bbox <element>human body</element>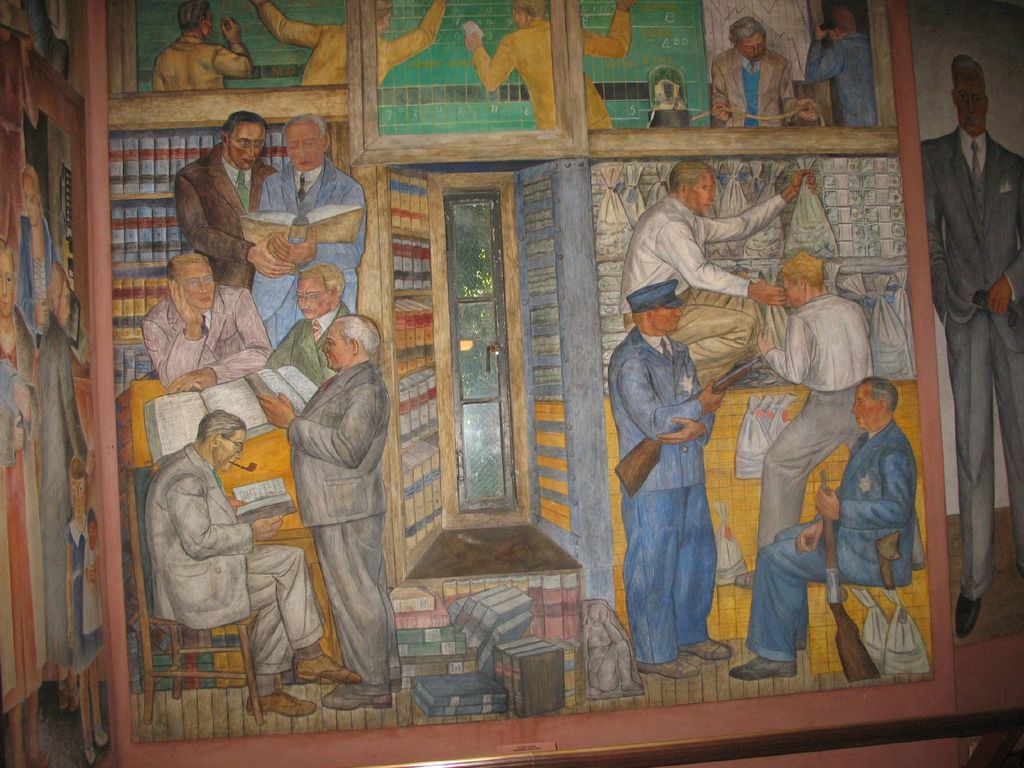
detection(916, 52, 1023, 637)
